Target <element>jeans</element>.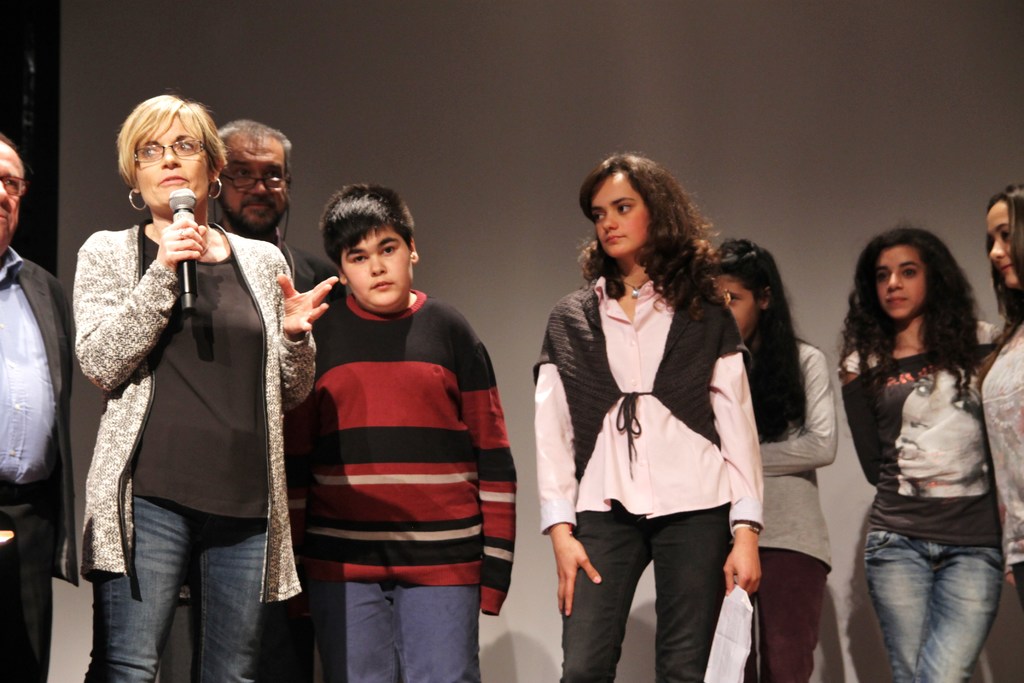
Target region: l=83, t=494, r=266, b=682.
